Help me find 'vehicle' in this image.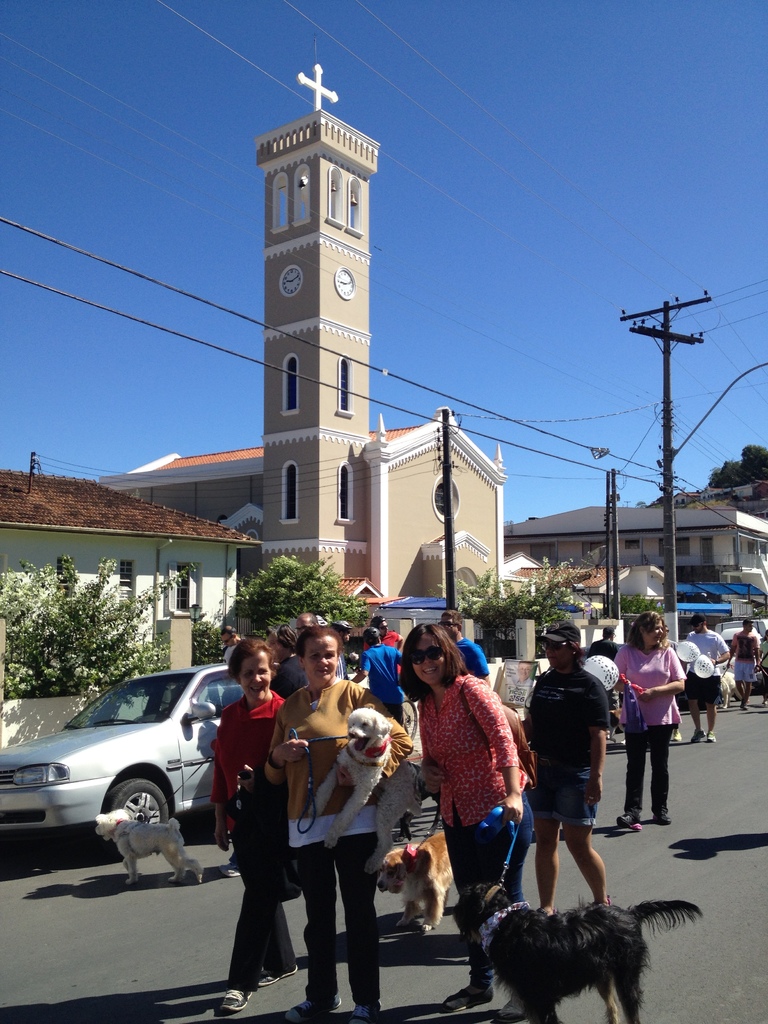
Found it: locate(718, 620, 767, 659).
